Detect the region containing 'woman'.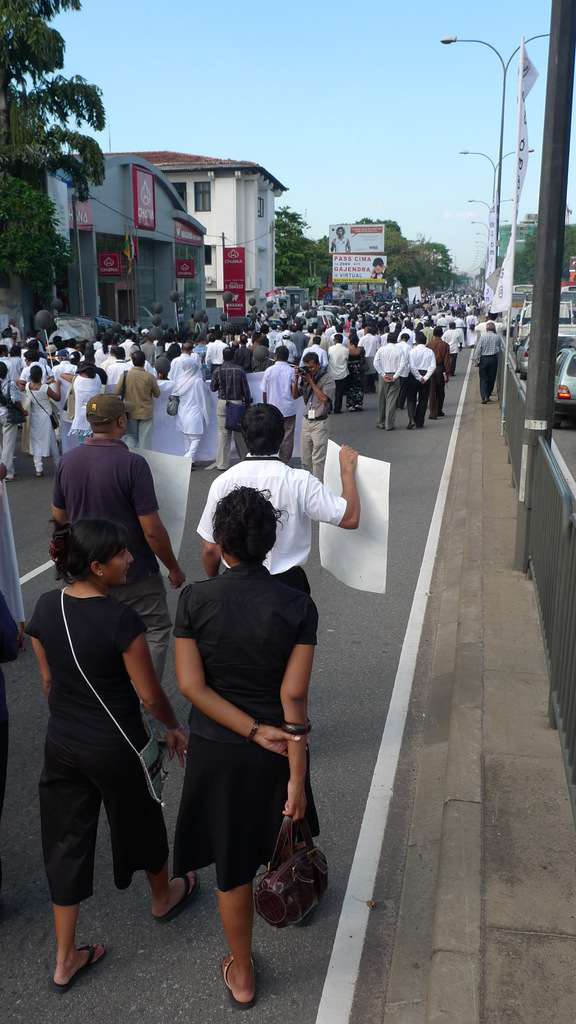
<region>0, 360, 16, 477</region>.
